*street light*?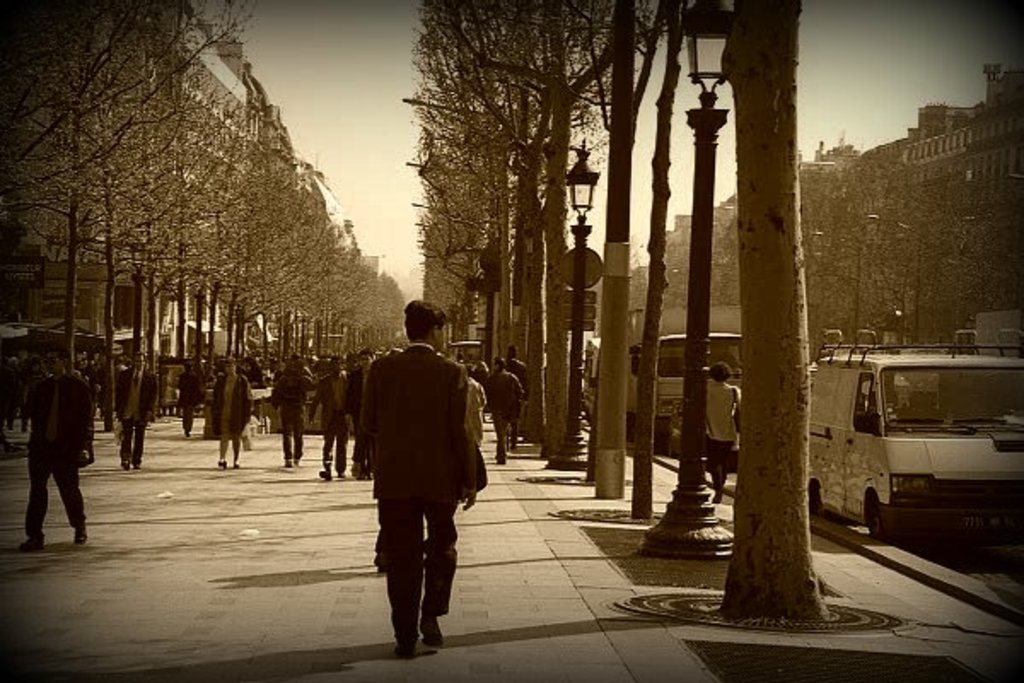
x1=399, y1=96, x2=509, y2=374
